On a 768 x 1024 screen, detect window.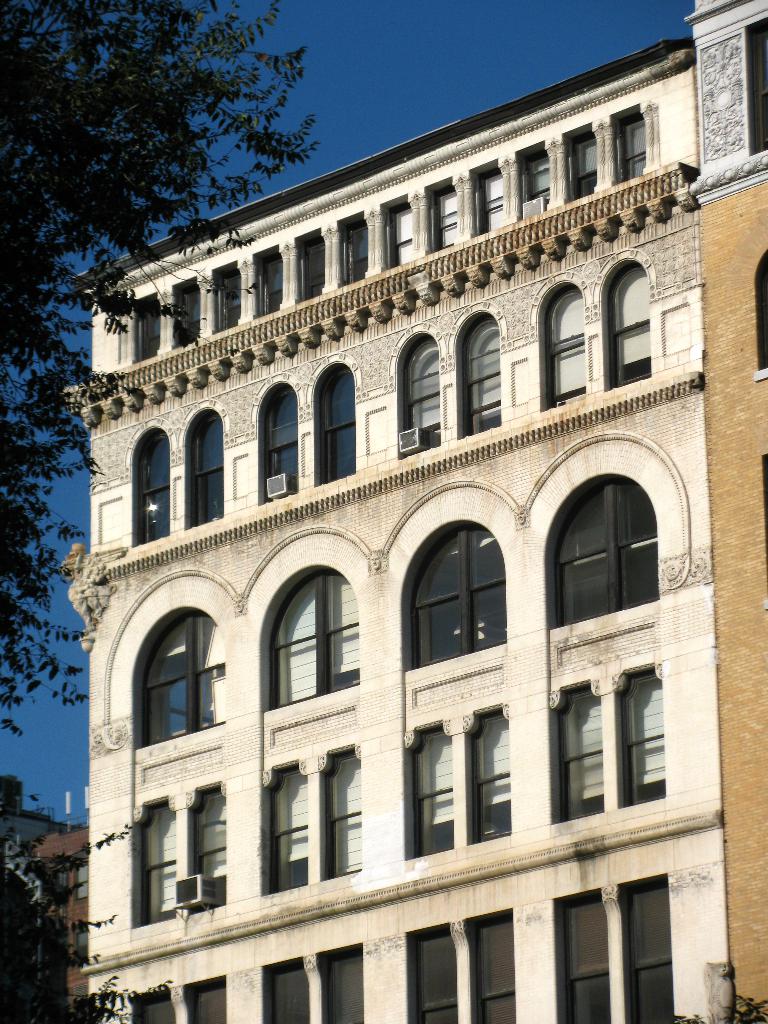
556:116:593:204.
